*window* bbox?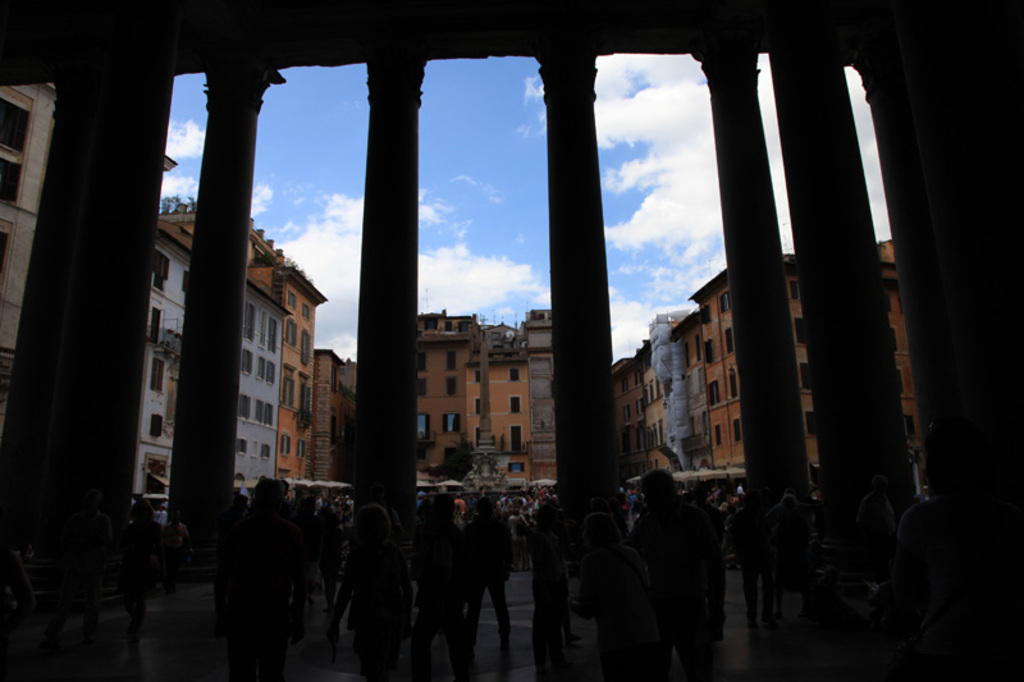
pyautogui.locateOnScreen(150, 413, 165, 435)
